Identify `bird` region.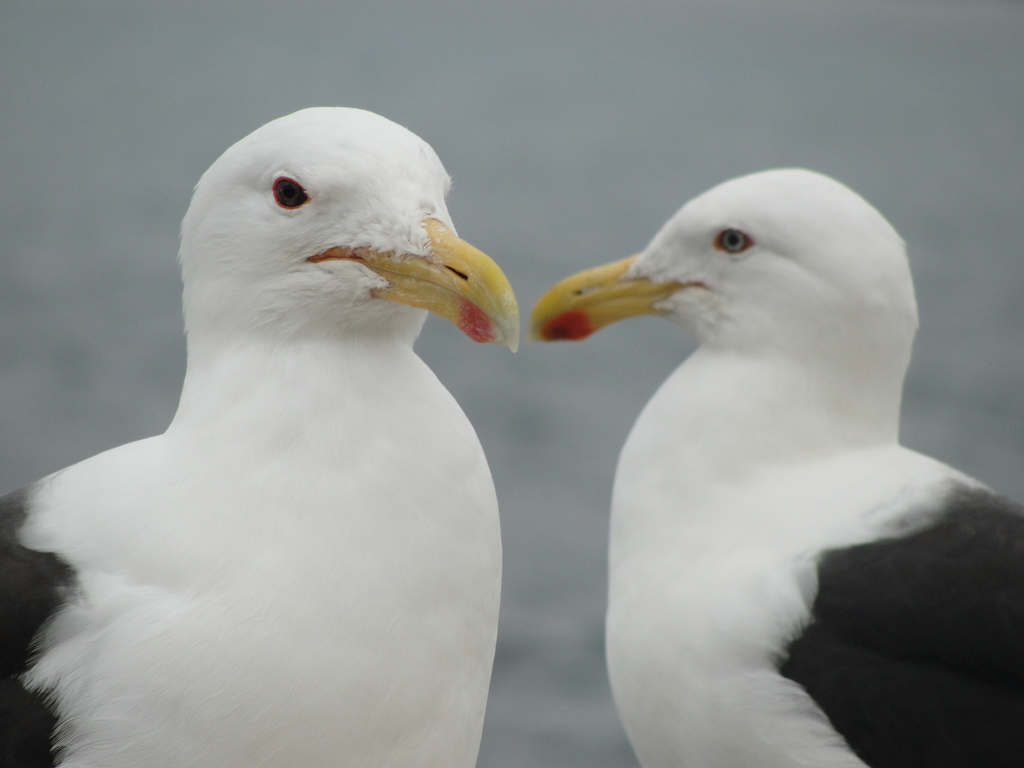
Region: l=540, t=196, r=1009, b=749.
